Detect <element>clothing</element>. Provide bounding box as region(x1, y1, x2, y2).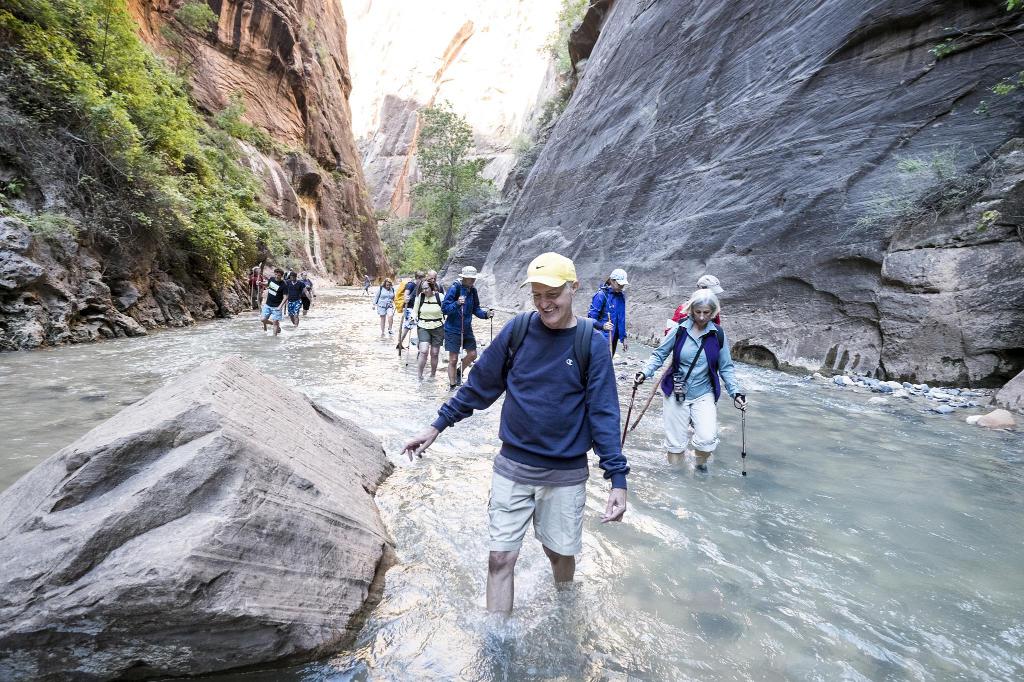
region(285, 282, 301, 317).
